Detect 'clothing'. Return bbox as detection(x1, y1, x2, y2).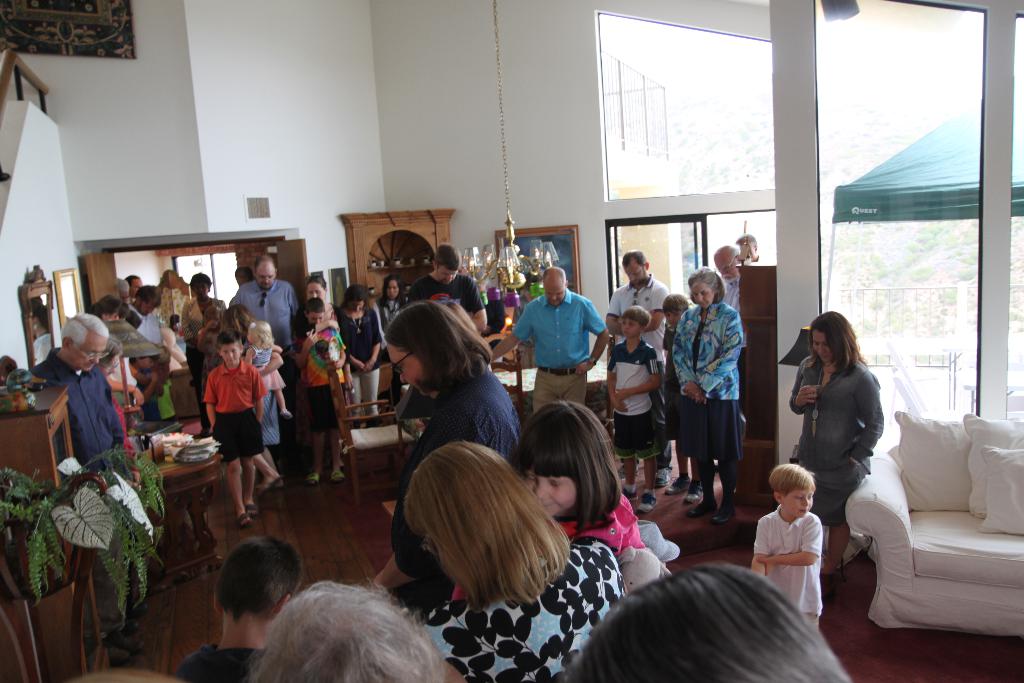
detection(671, 294, 753, 470).
